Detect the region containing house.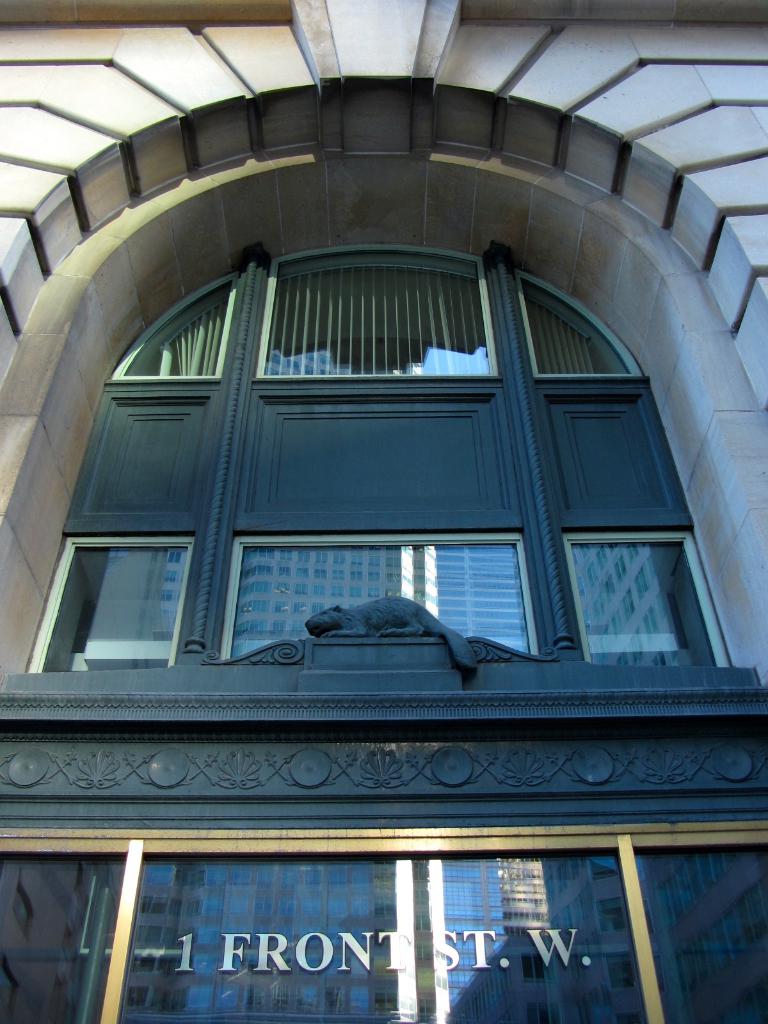
box=[0, 1, 767, 1023].
